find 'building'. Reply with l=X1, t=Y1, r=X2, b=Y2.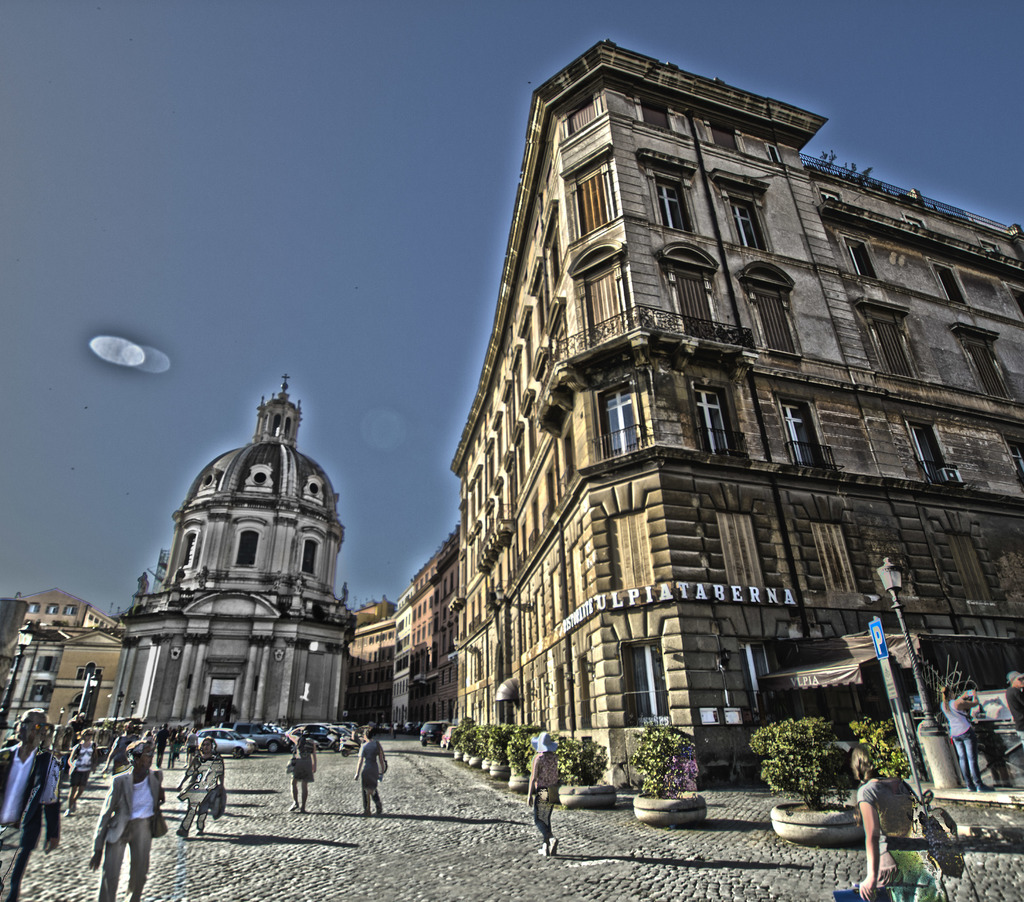
l=109, t=380, r=364, b=745.
